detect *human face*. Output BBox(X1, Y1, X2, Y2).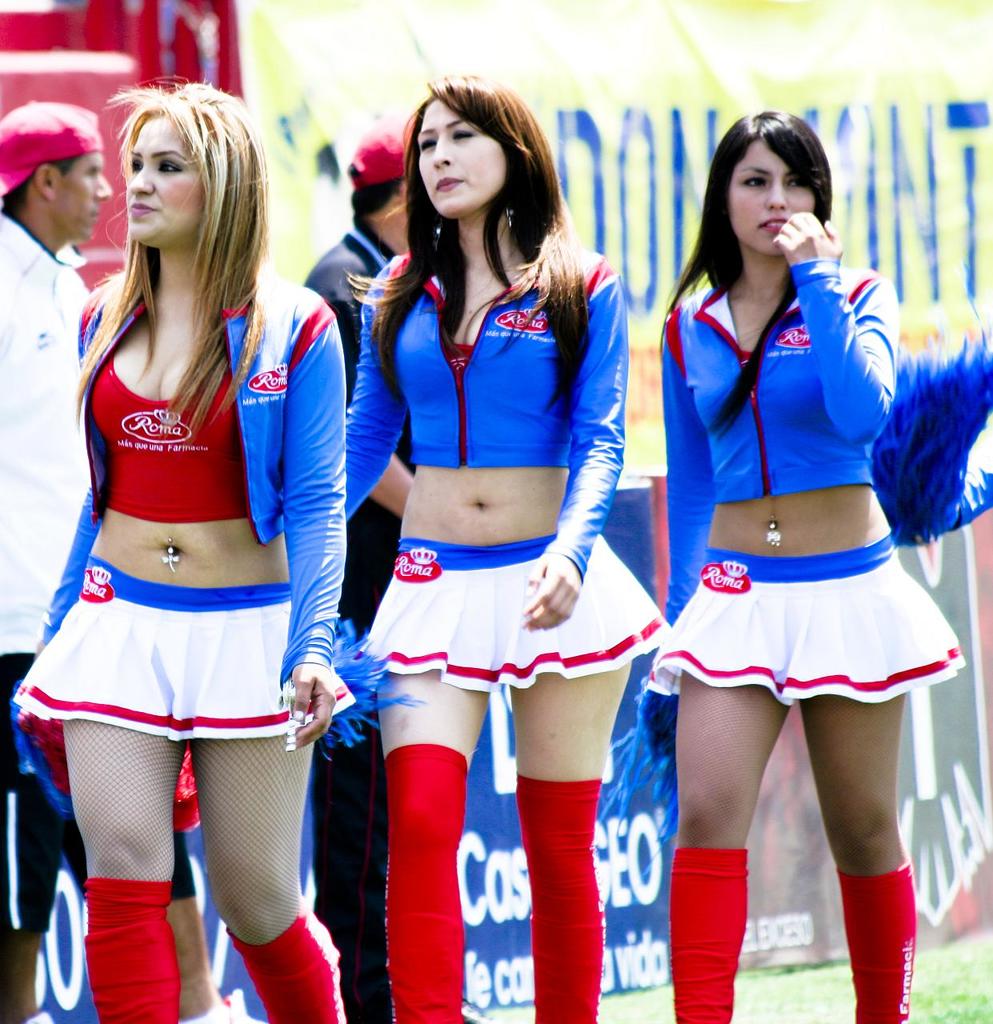
BBox(55, 147, 117, 238).
